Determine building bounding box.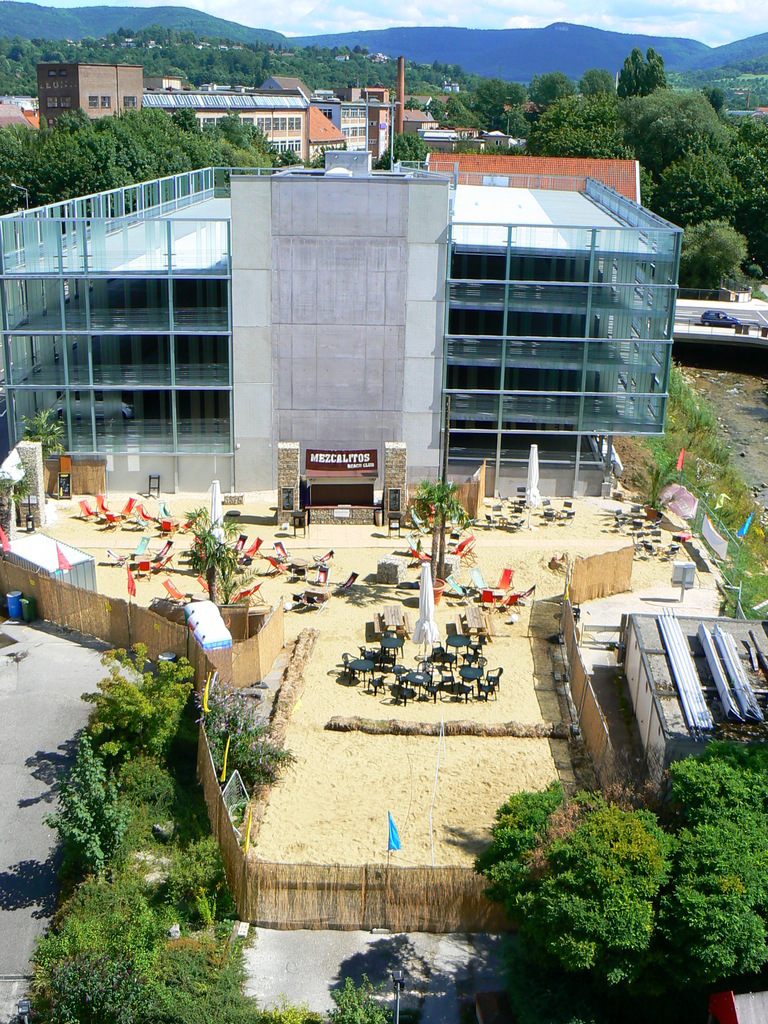
Determined: bbox(628, 610, 763, 787).
